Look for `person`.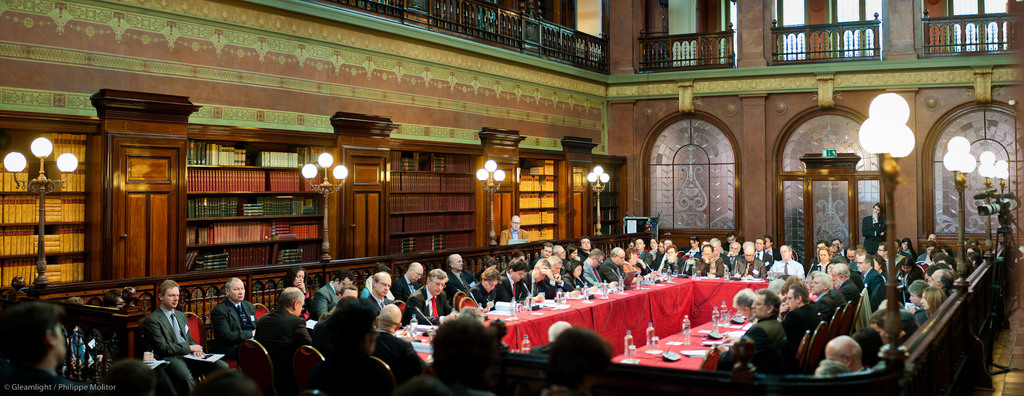
Found: select_region(207, 272, 259, 349).
